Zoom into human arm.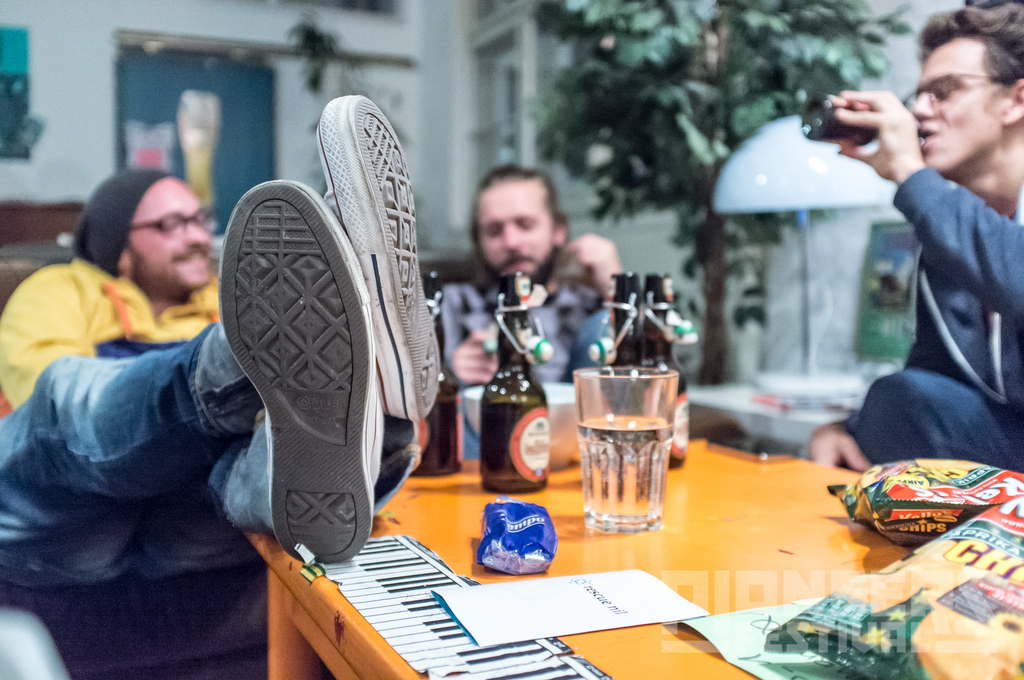
Zoom target: 803/410/871/474.
